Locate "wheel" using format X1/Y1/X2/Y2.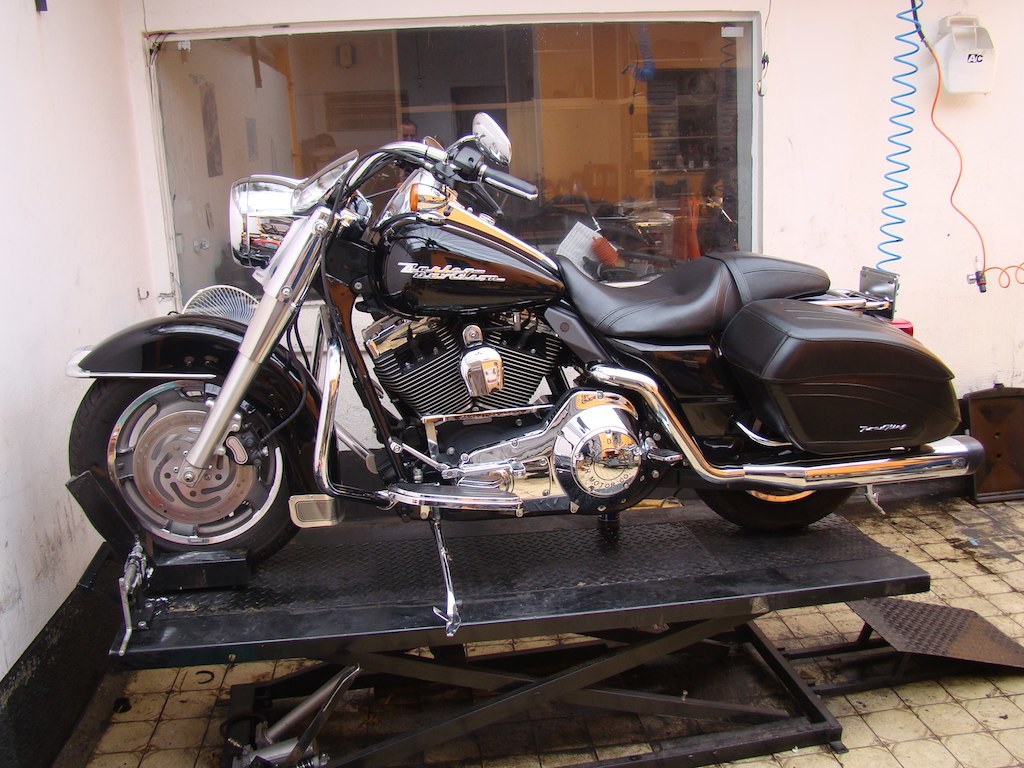
95/385/277/550.
